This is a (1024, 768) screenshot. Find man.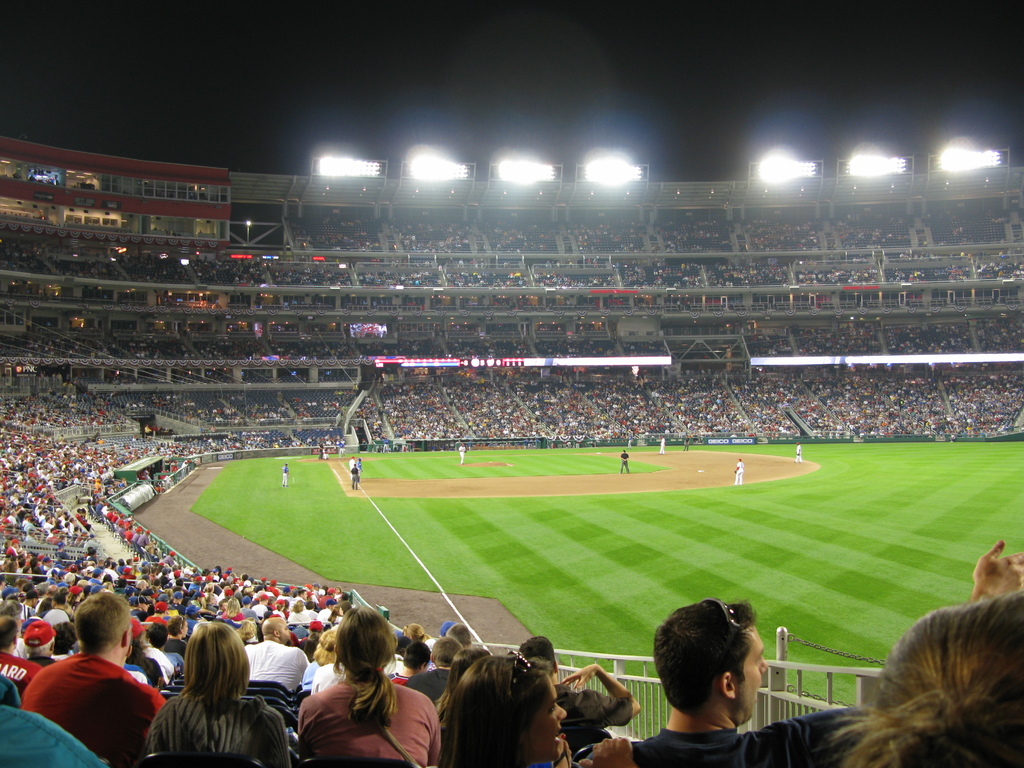
Bounding box: 387, 639, 429, 685.
